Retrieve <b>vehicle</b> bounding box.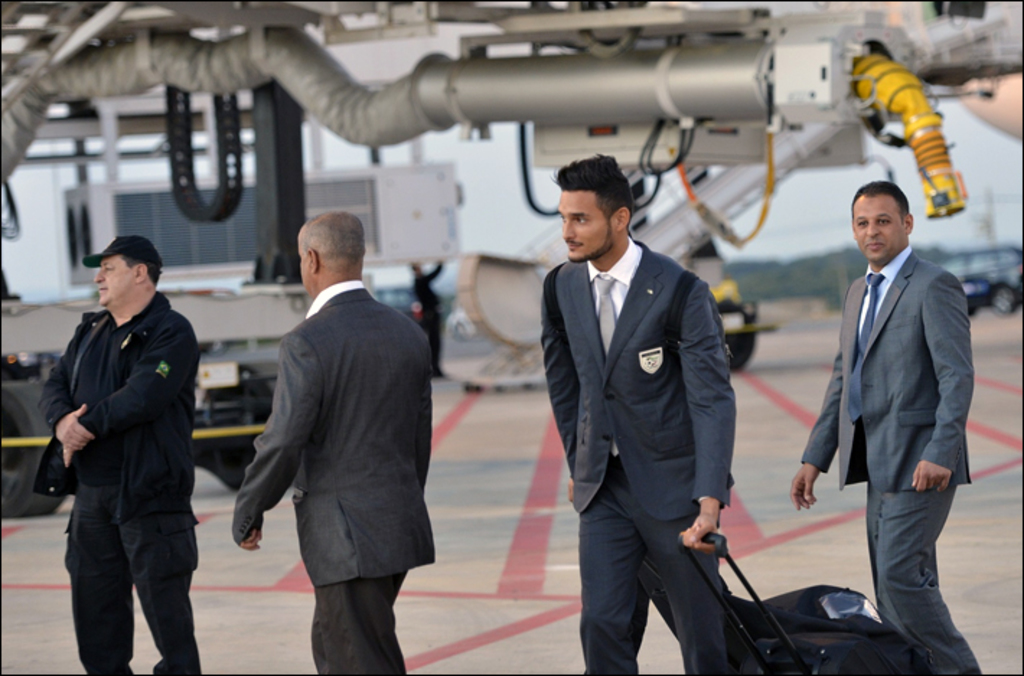
Bounding box: 372, 274, 423, 327.
